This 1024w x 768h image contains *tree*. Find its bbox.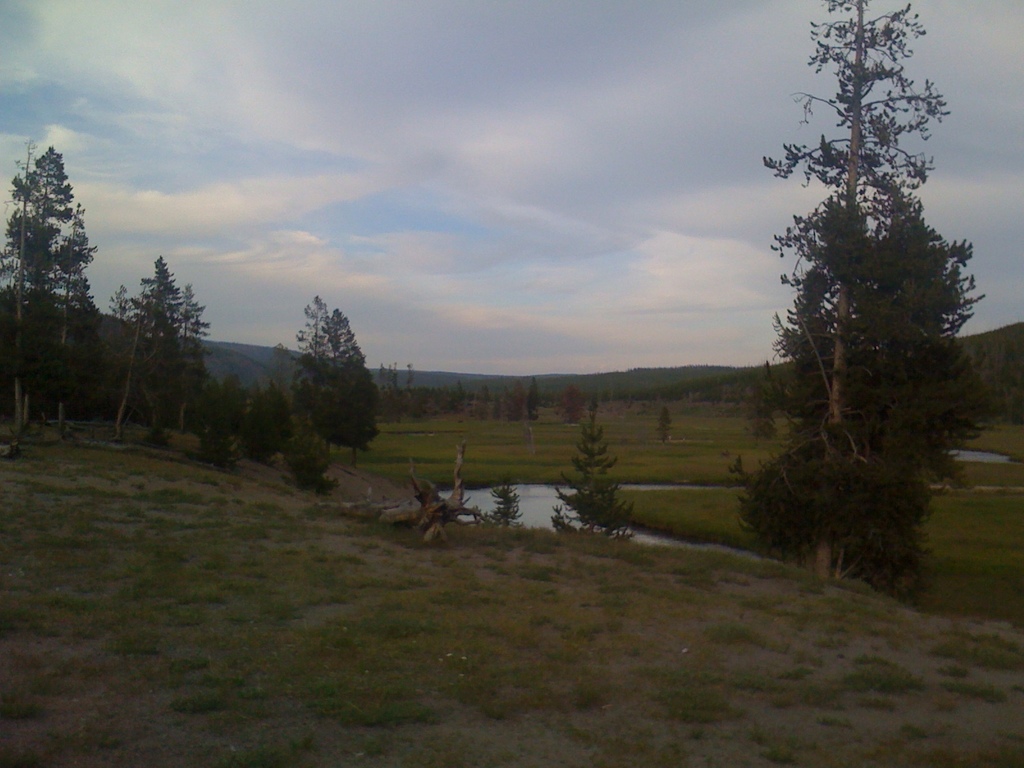
BBox(773, 163, 976, 600).
